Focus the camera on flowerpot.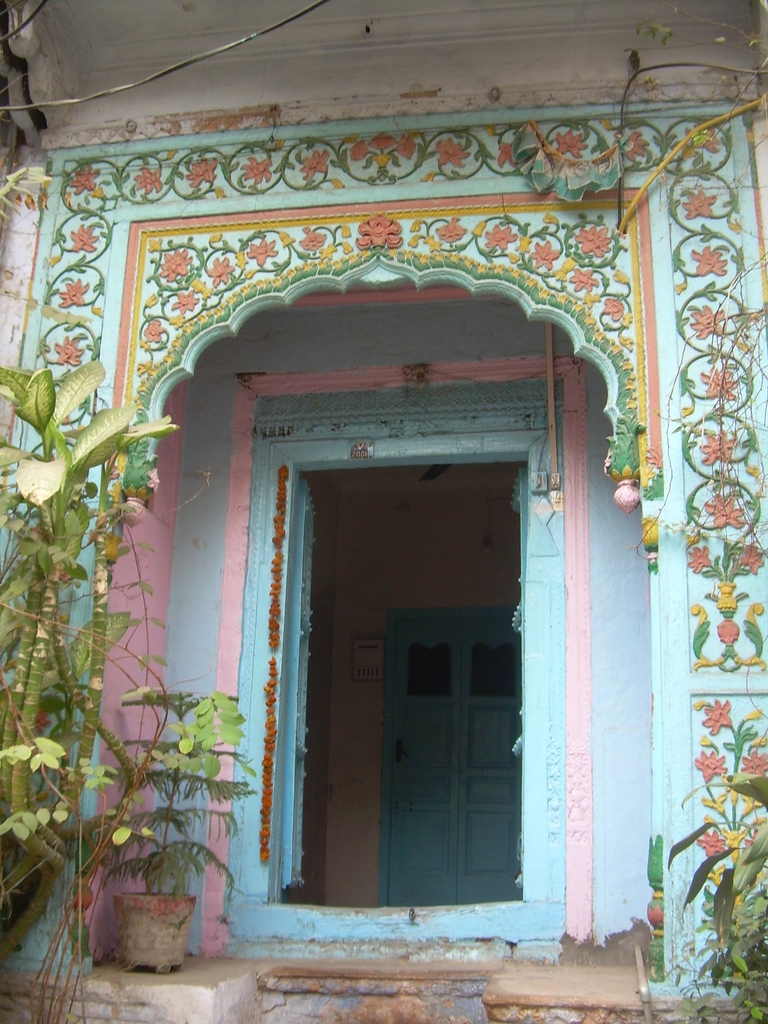
Focus region: box(119, 892, 193, 970).
